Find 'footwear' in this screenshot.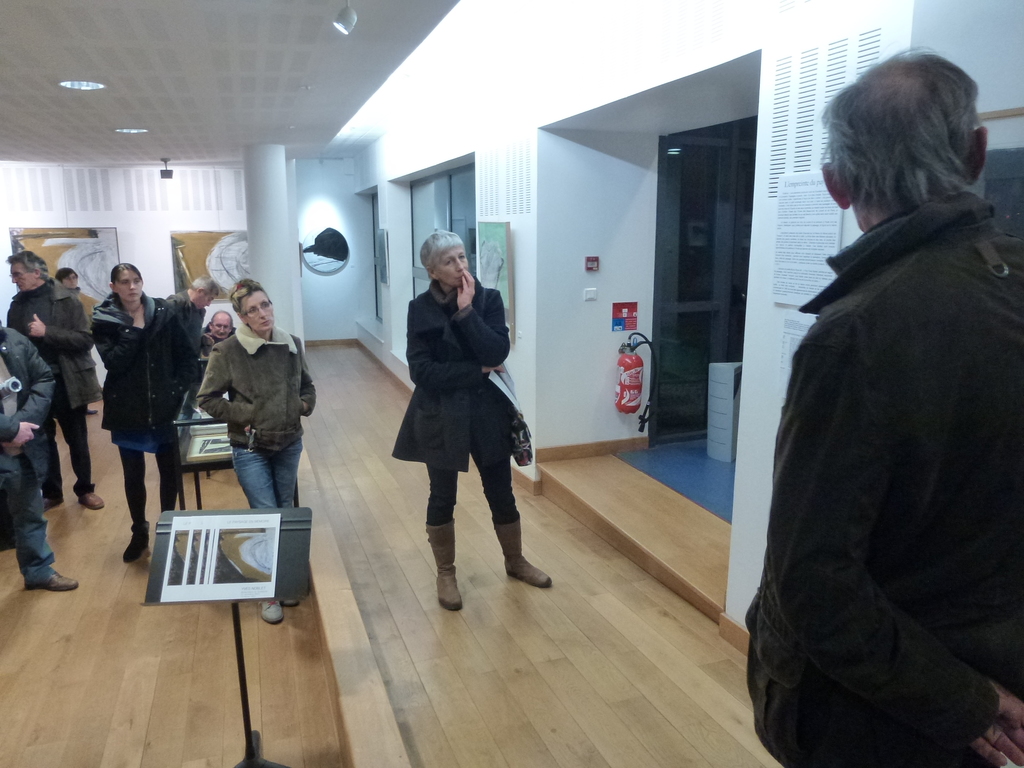
The bounding box for 'footwear' is bbox=[22, 570, 86, 593].
